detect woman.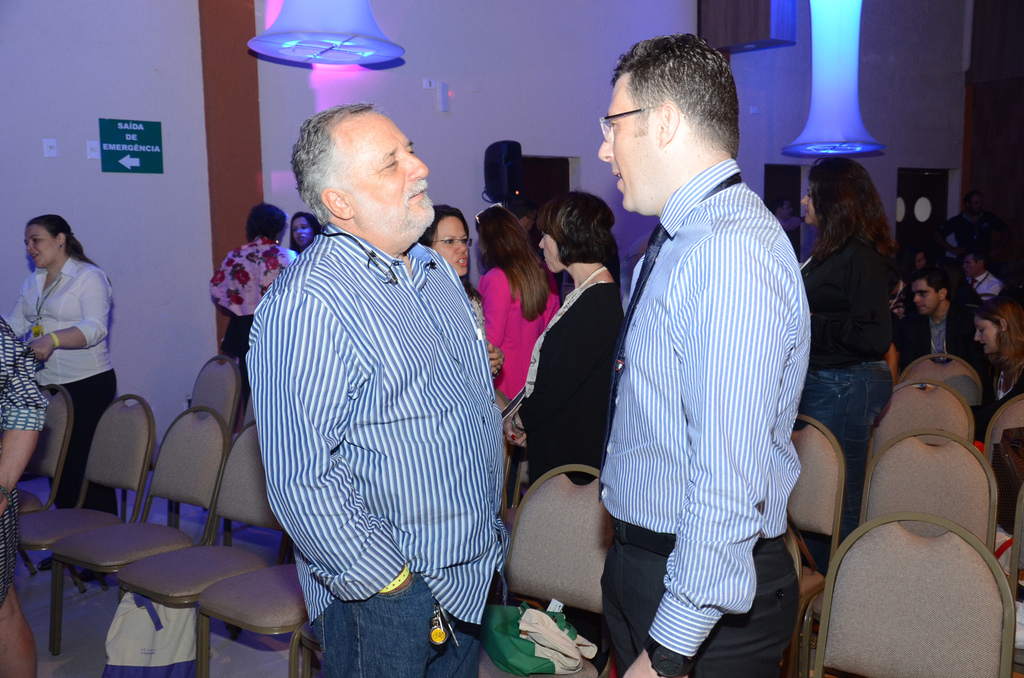
Detected at detection(499, 191, 627, 485).
